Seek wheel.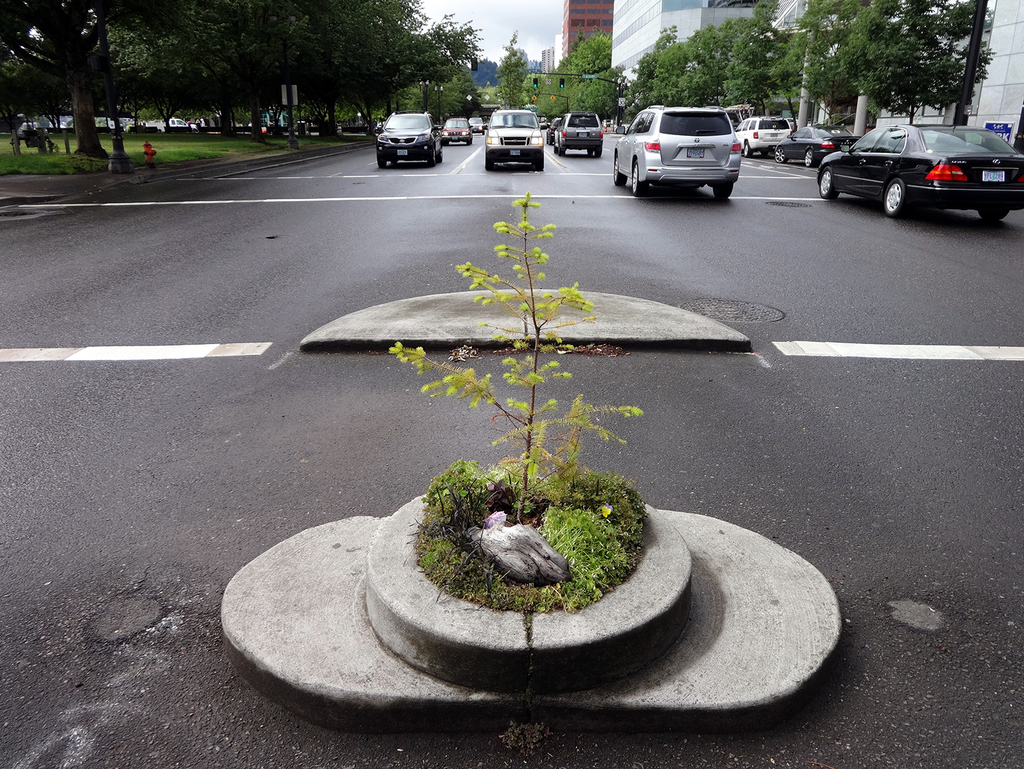
bbox=[390, 158, 396, 162].
